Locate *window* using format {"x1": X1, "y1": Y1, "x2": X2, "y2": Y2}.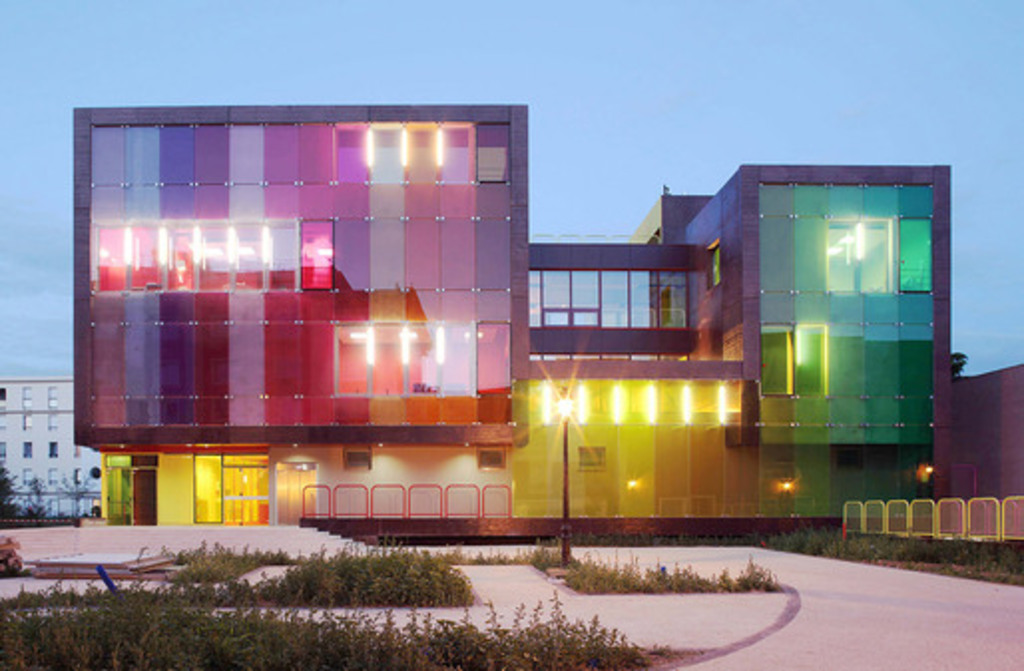
{"x1": 532, "y1": 249, "x2": 705, "y2": 350}.
